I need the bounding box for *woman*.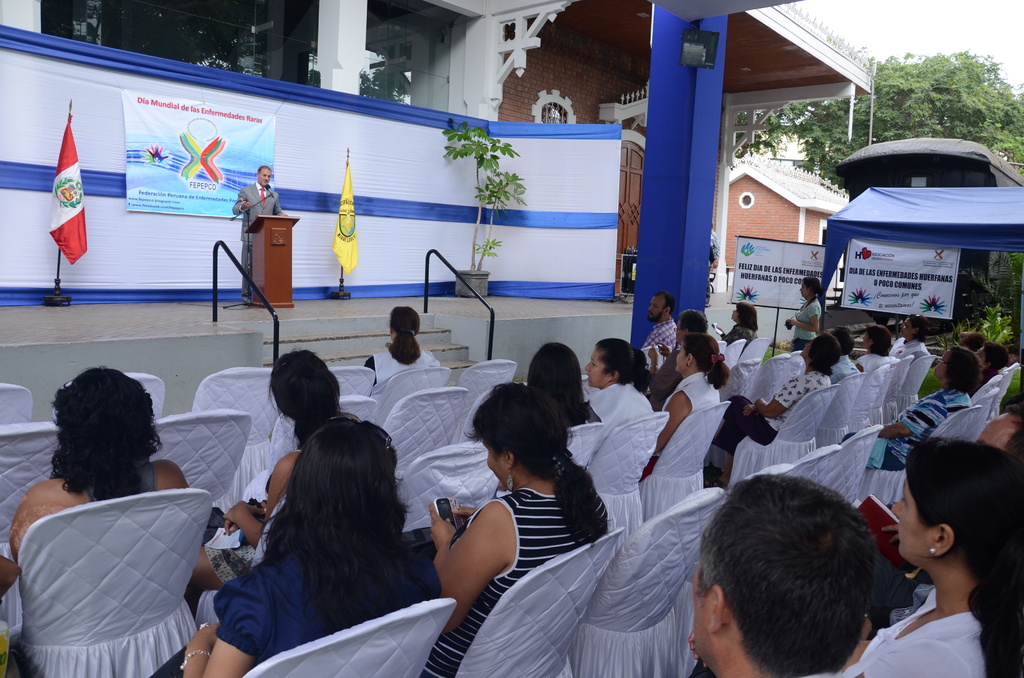
Here it is: rect(577, 335, 669, 444).
